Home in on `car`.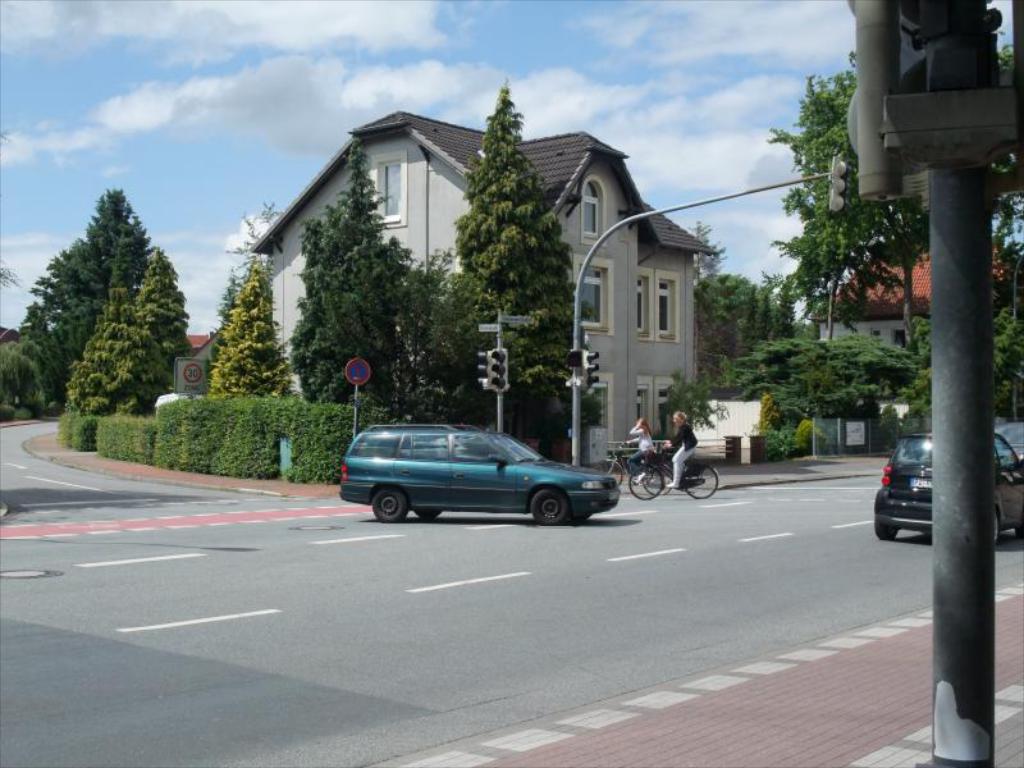
Homed in at detection(343, 420, 623, 525).
